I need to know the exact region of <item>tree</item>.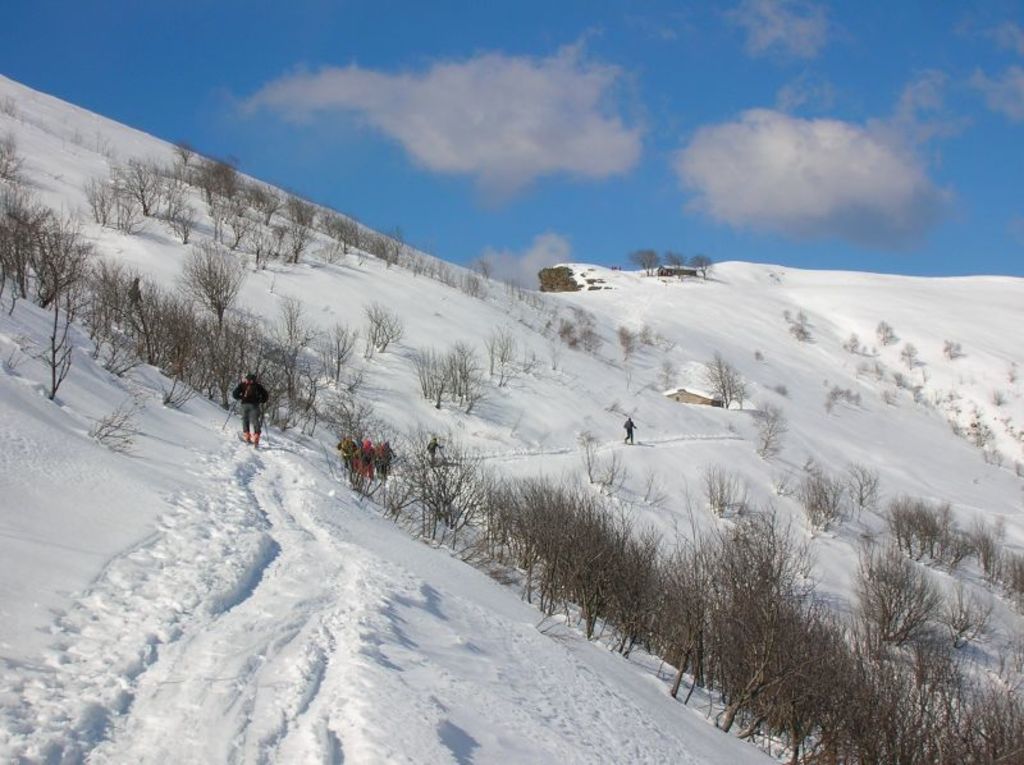
Region: bbox=[365, 299, 406, 356].
